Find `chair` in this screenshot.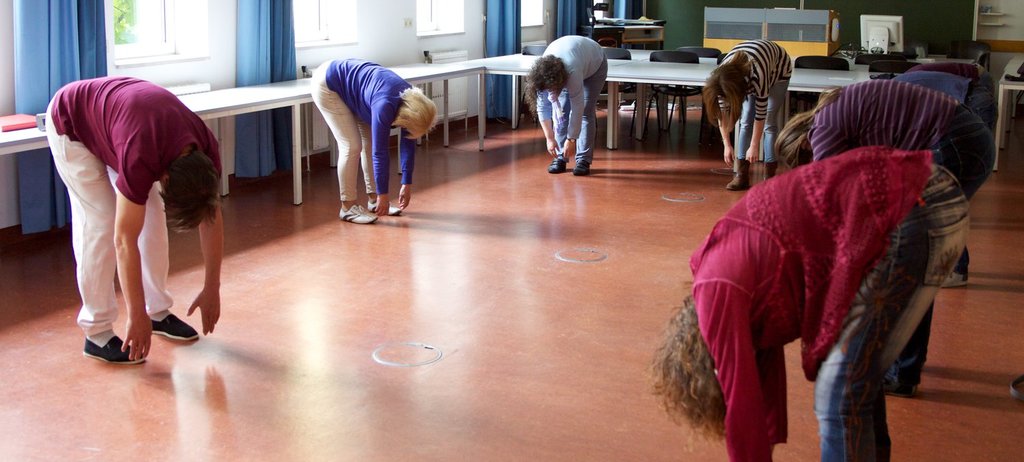
The bounding box for `chair` is locate(851, 51, 902, 66).
